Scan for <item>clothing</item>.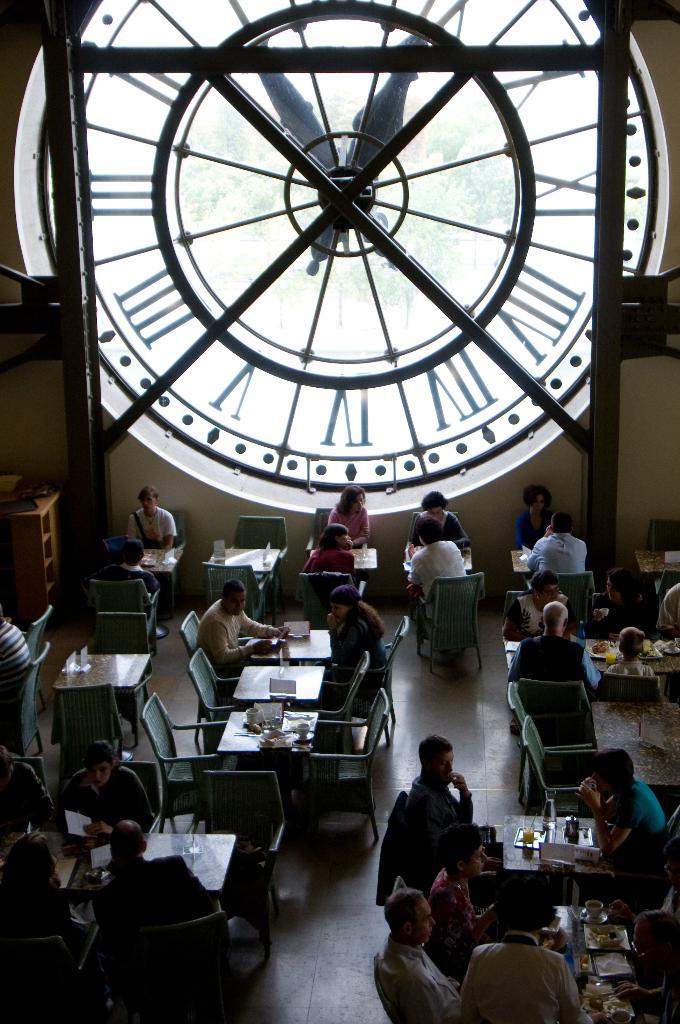
Scan result: crop(638, 972, 679, 1023).
